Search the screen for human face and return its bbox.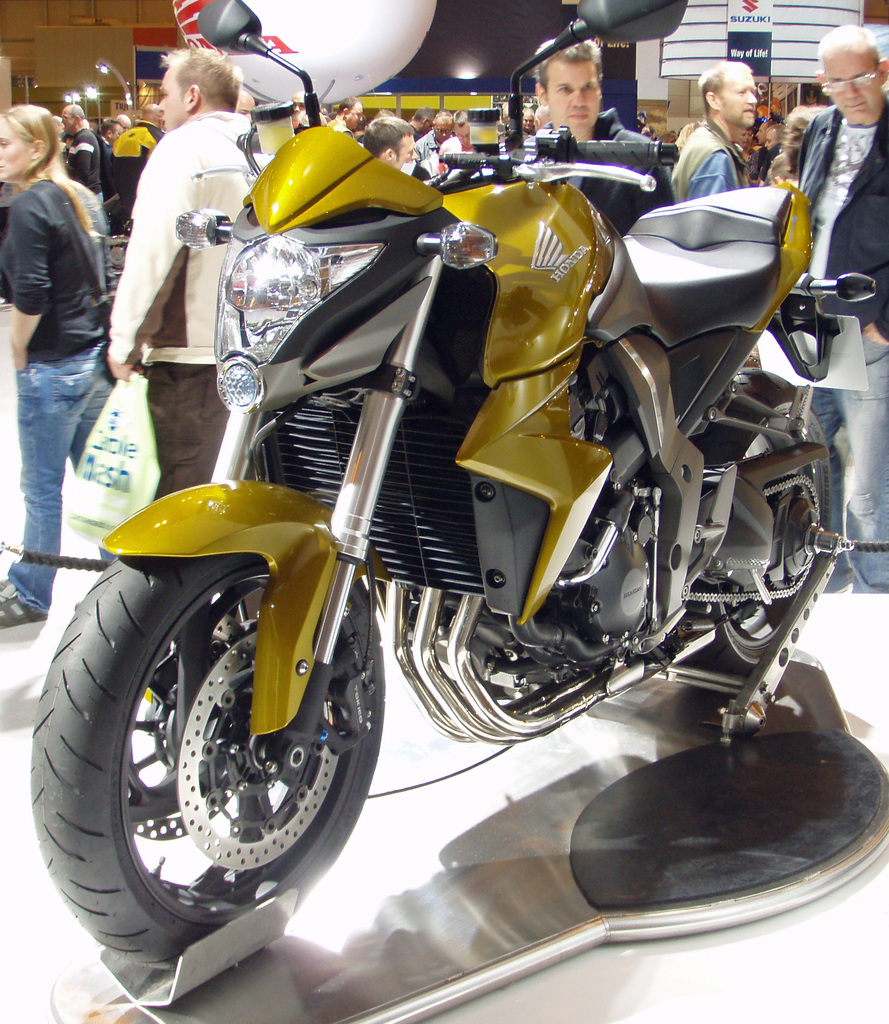
Found: [822,42,879,127].
